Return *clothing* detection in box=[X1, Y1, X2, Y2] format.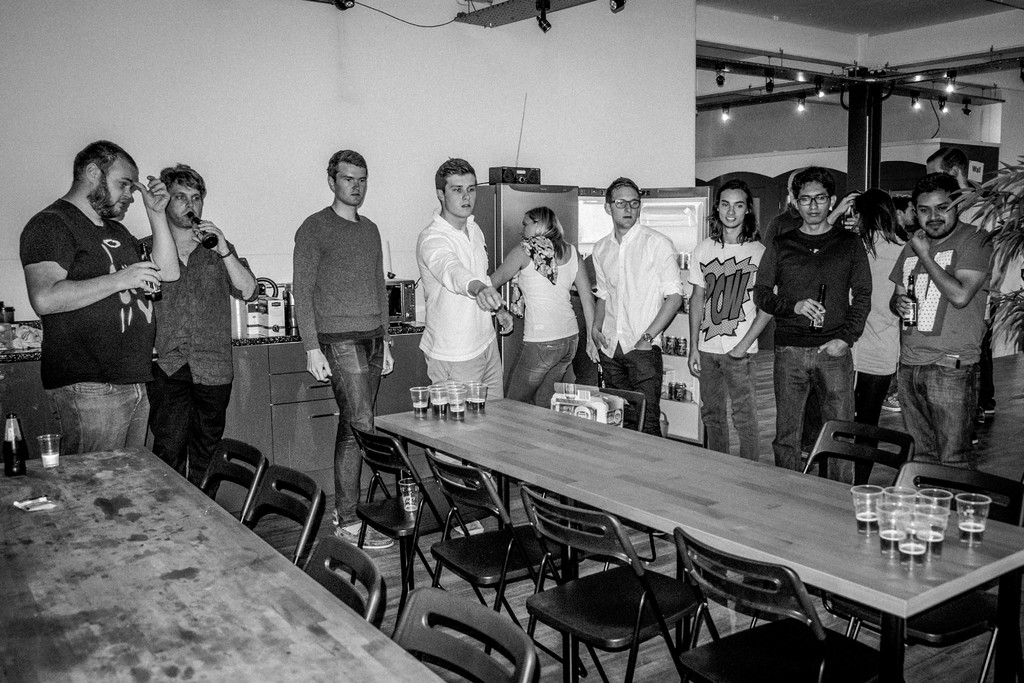
box=[892, 370, 985, 473].
